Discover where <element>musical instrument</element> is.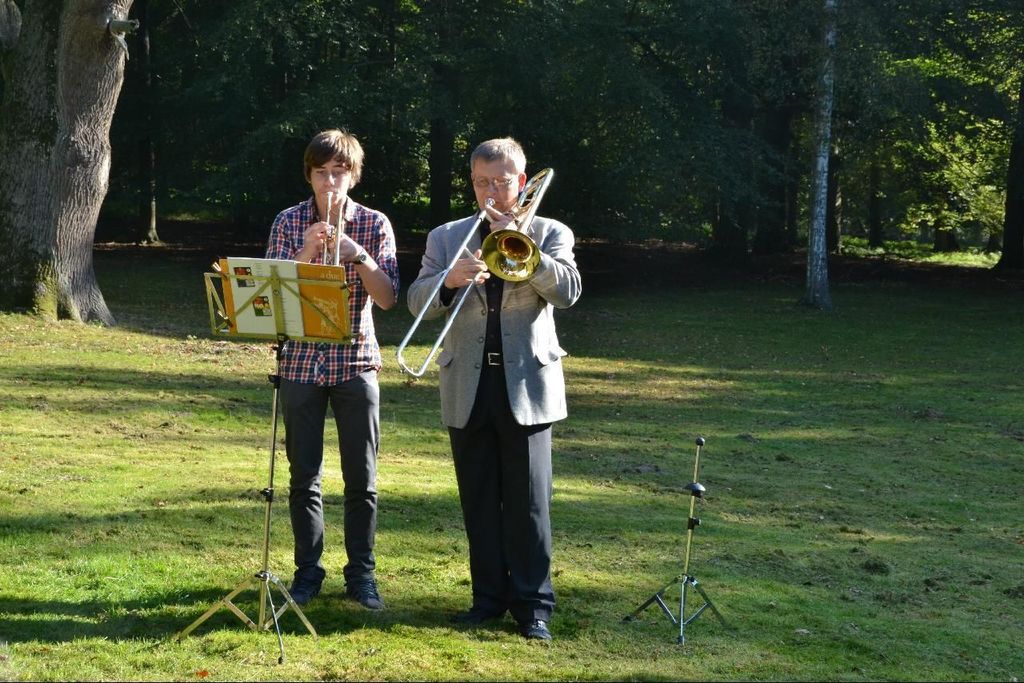
Discovered at 424/168/580/376.
